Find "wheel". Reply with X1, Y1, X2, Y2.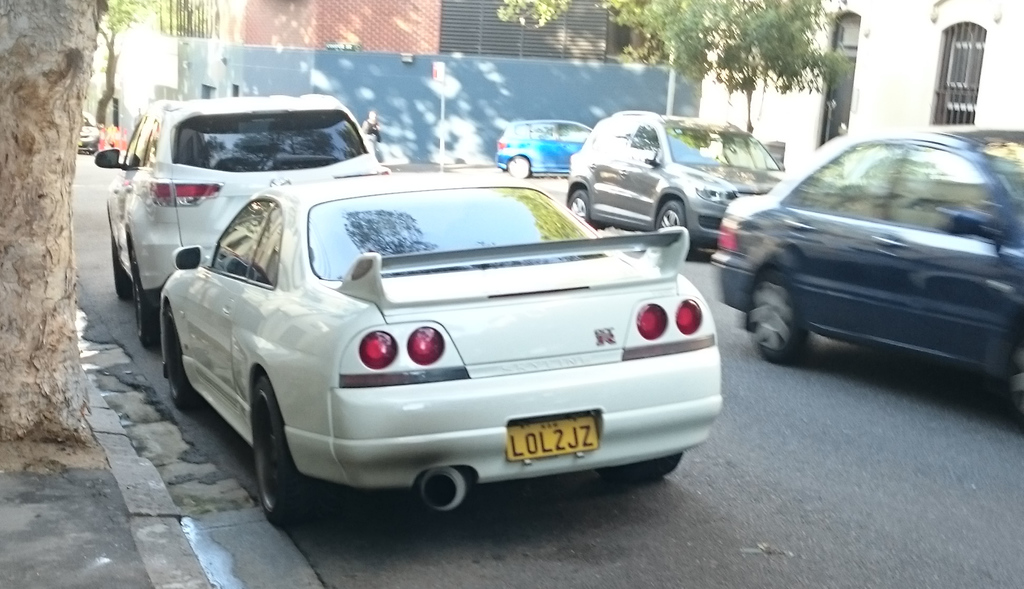
598, 453, 682, 488.
